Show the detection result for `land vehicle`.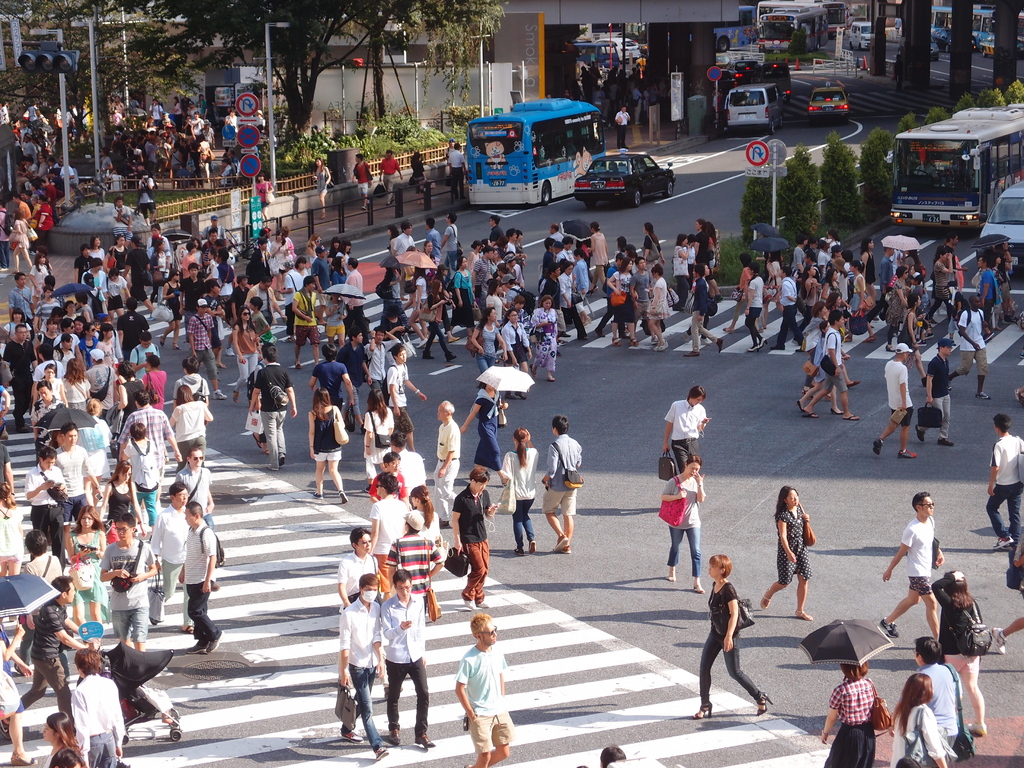
x1=573 y1=152 x2=674 y2=203.
